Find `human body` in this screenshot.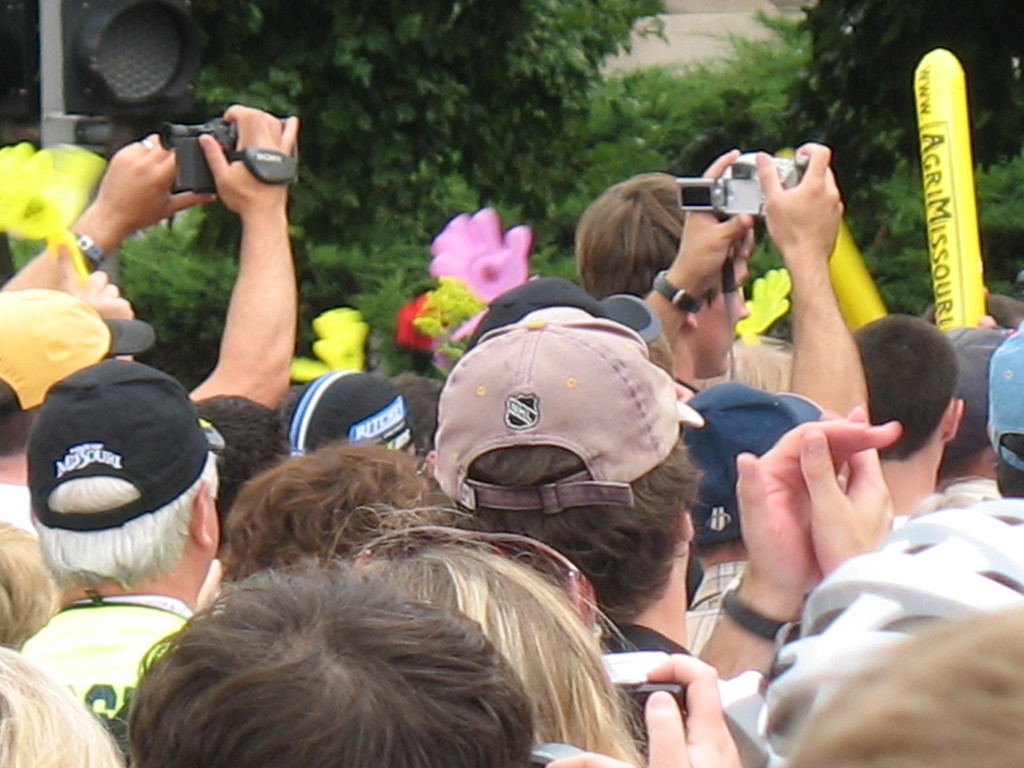
The bounding box for `human body` is pyautogui.locateOnScreen(129, 561, 533, 767).
